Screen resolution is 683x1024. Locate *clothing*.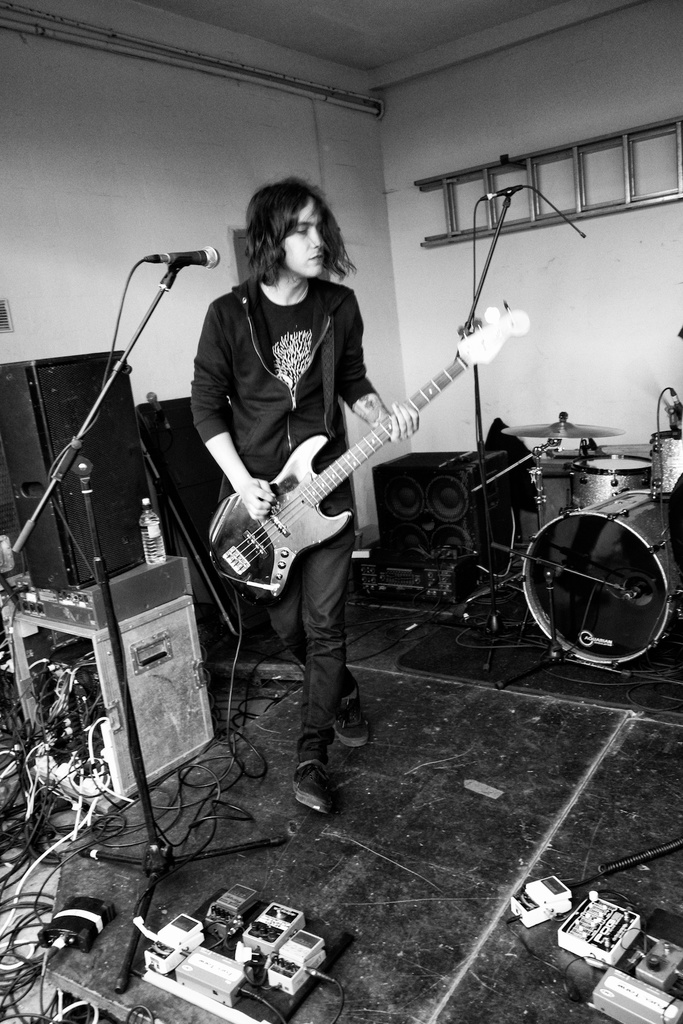
{"x1": 268, "y1": 495, "x2": 363, "y2": 765}.
